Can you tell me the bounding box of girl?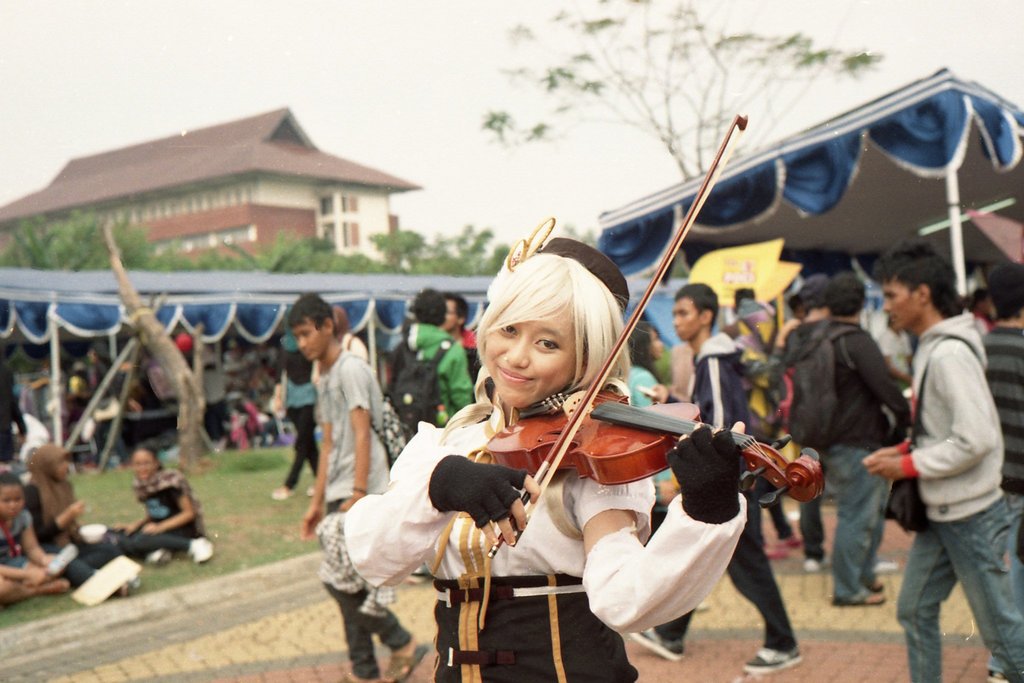
rect(114, 441, 212, 566).
